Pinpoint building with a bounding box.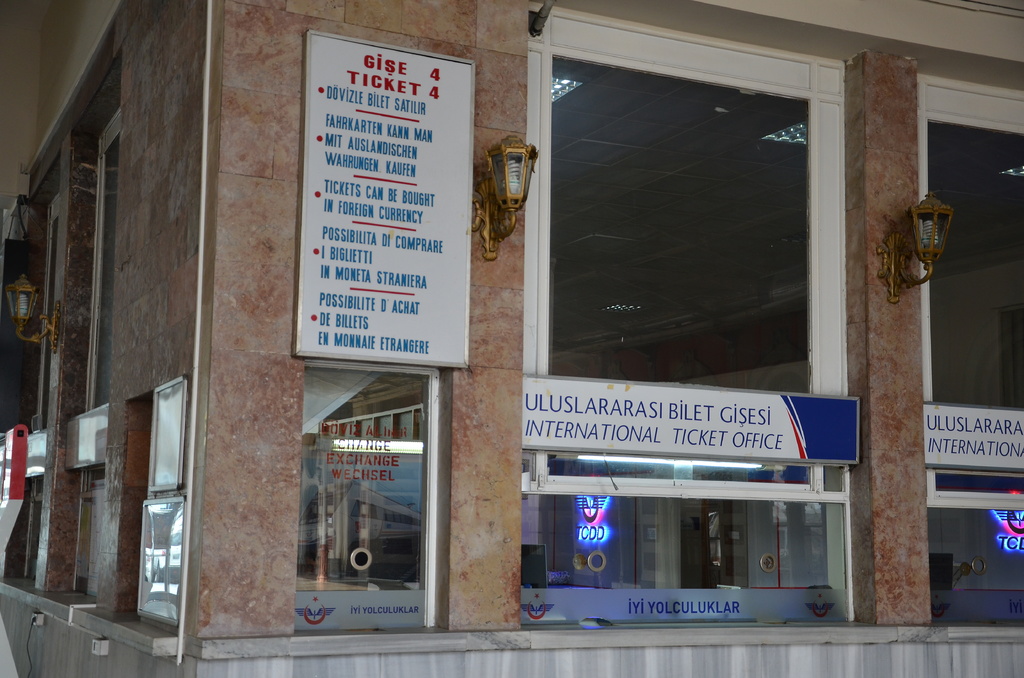
0,0,1023,677.
